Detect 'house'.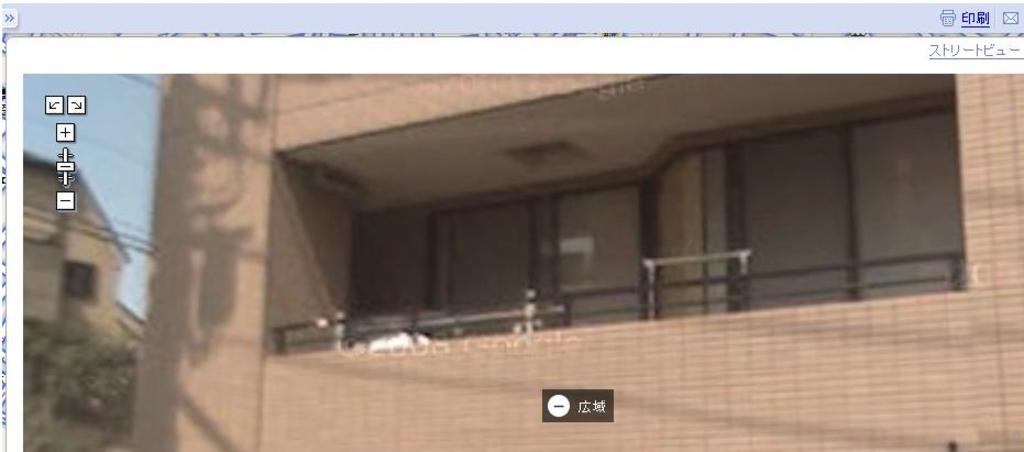
Detected at (20,151,131,344).
